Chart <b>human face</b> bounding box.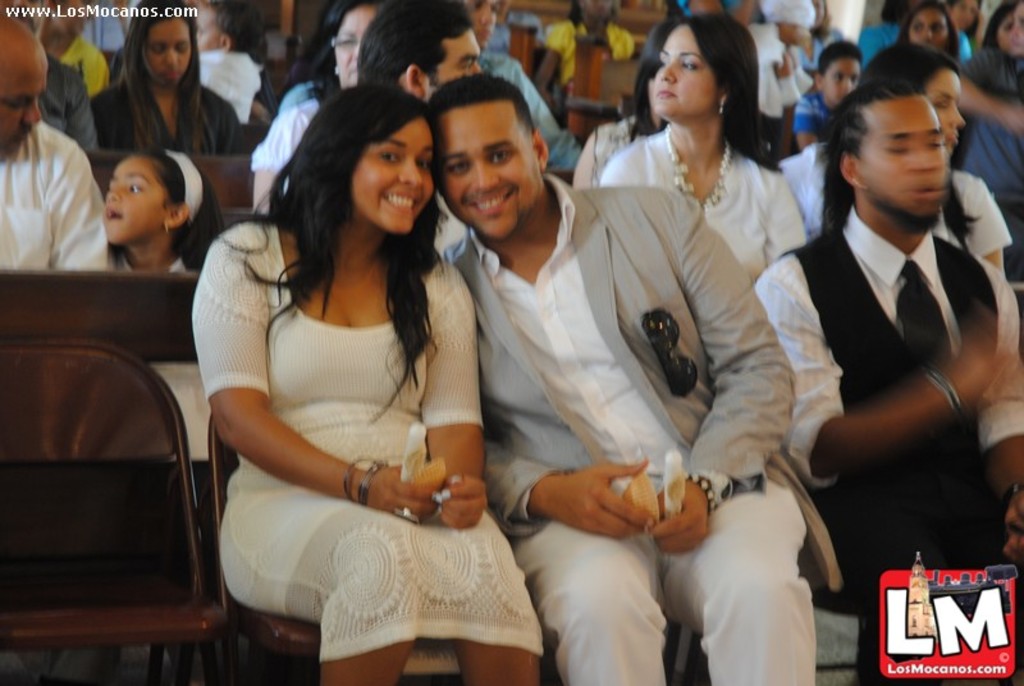
Charted: box=[826, 58, 856, 106].
